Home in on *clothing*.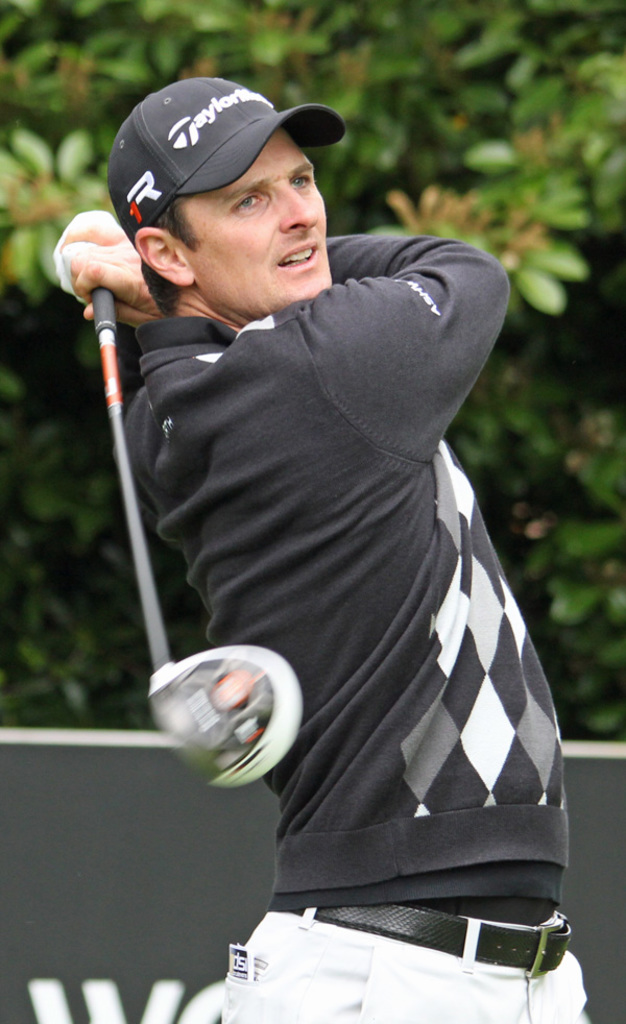
Homed in at l=128, t=152, r=579, b=1011.
